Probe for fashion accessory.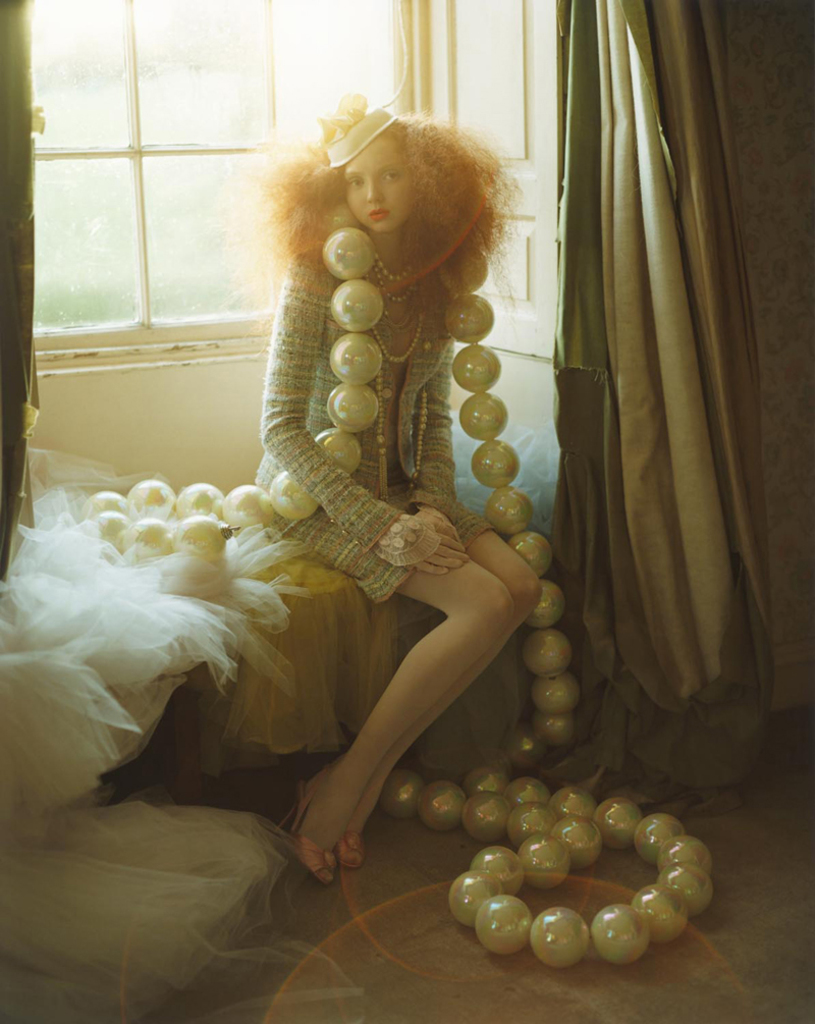
Probe result: bbox(334, 824, 368, 870).
